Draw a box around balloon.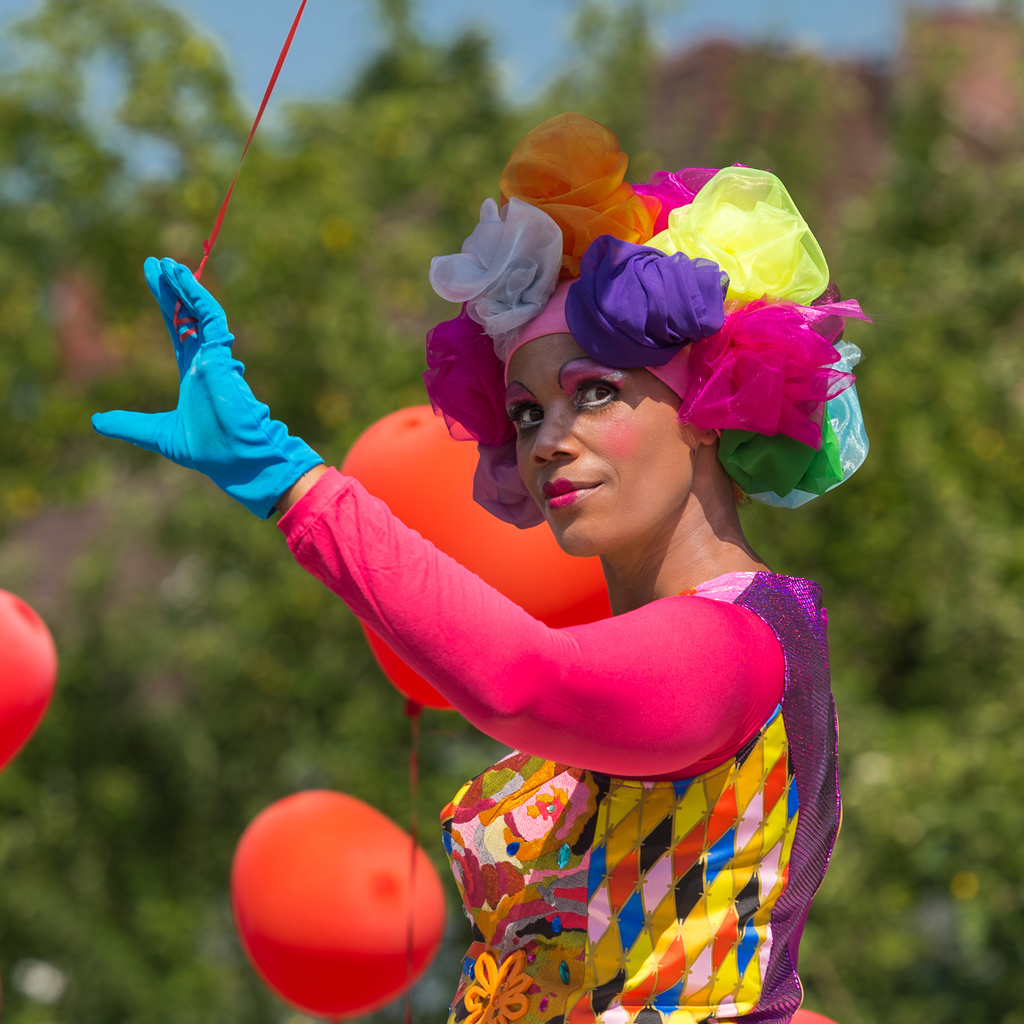
detection(0, 588, 60, 769).
